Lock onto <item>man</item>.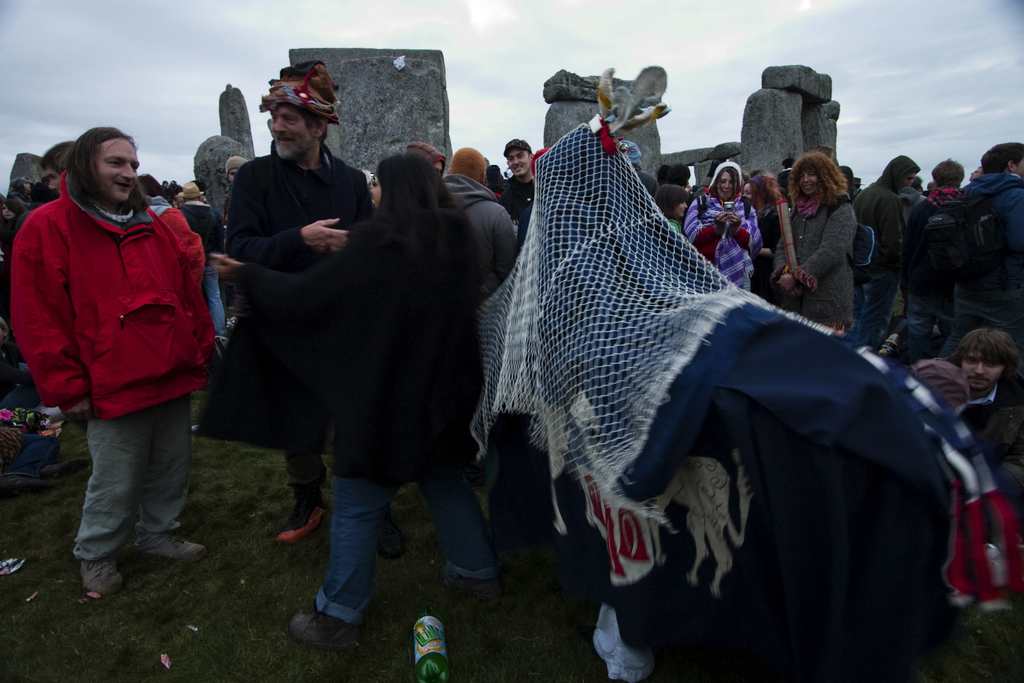
Locked: (950, 331, 1023, 509).
